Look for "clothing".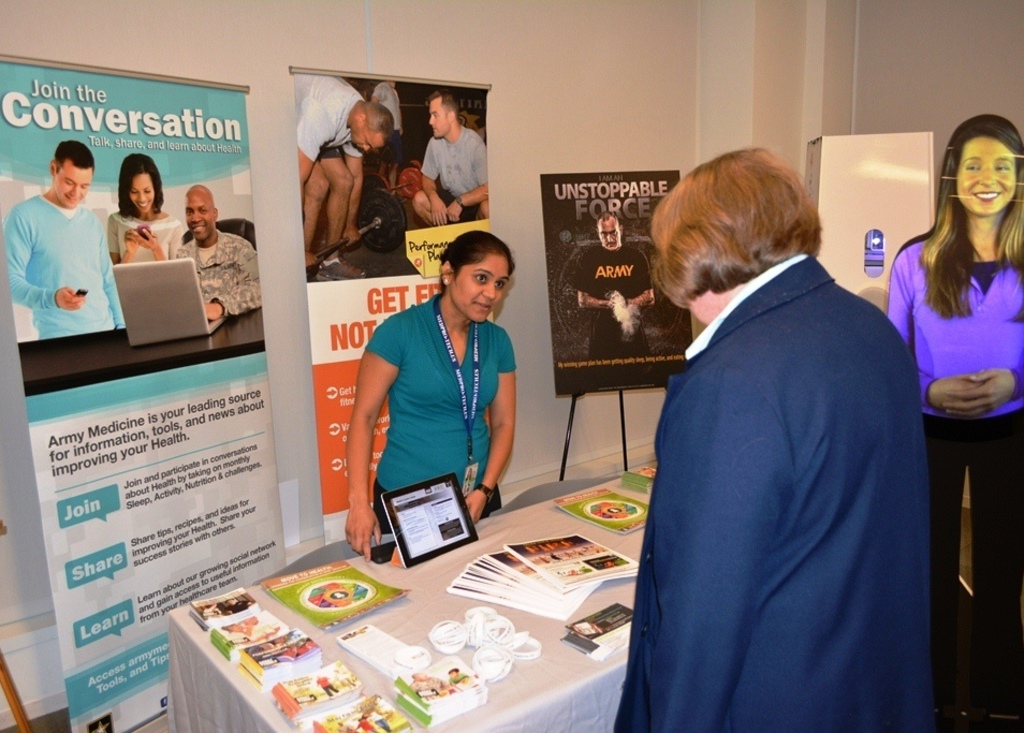
Found: <region>610, 253, 952, 732</region>.
